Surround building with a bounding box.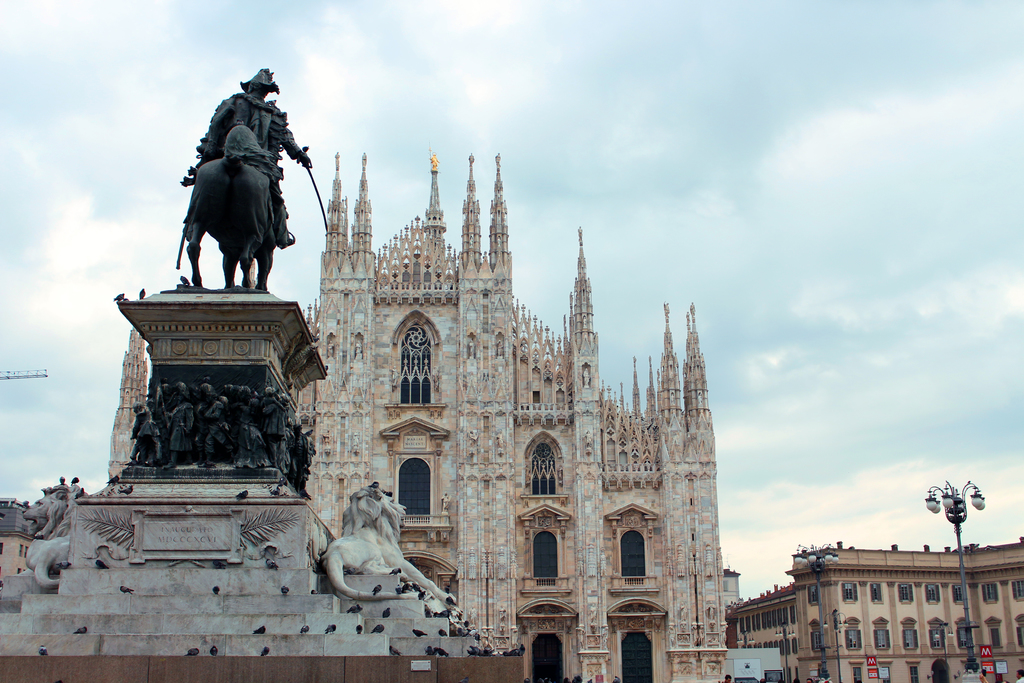
x1=107, y1=150, x2=733, y2=679.
